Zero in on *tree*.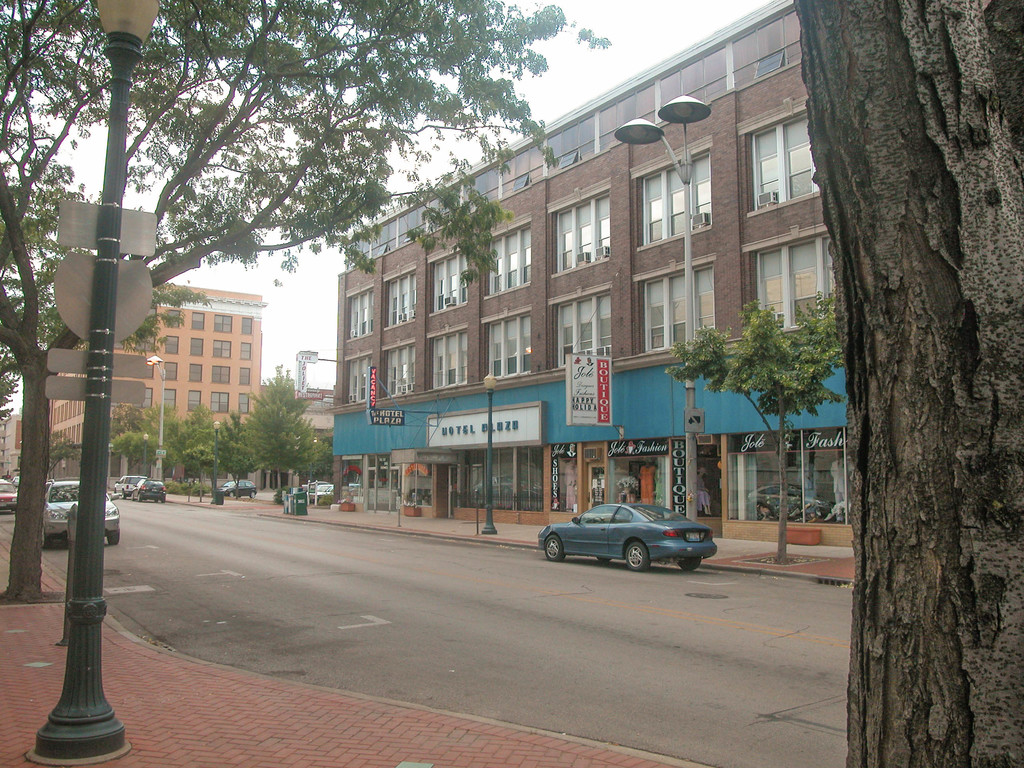
Zeroed in: l=0, t=0, r=609, b=600.
